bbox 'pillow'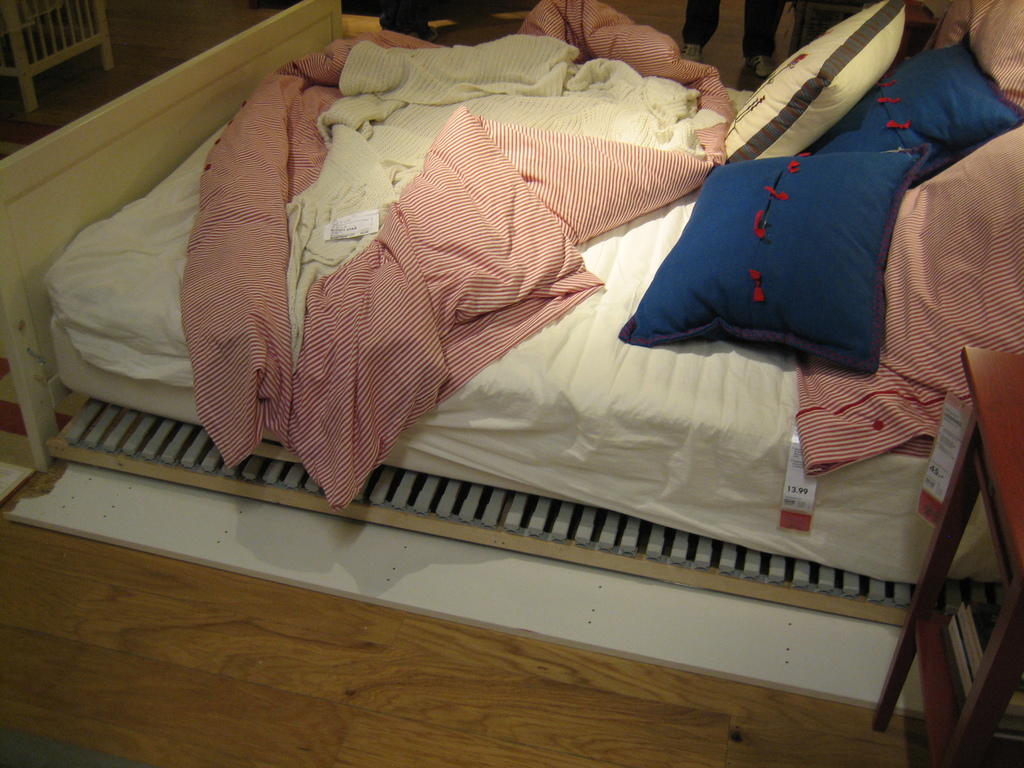
x1=792 y1=37 x2=1009 y2=157
